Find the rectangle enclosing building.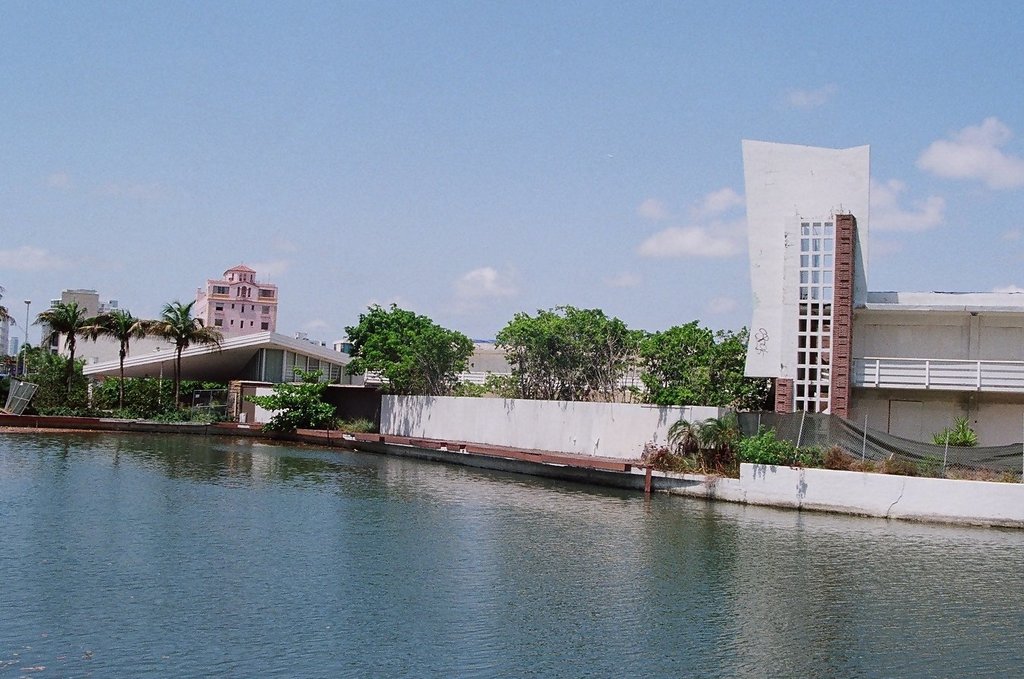
(x1=197, y1=260, x2=280, y2=335).
